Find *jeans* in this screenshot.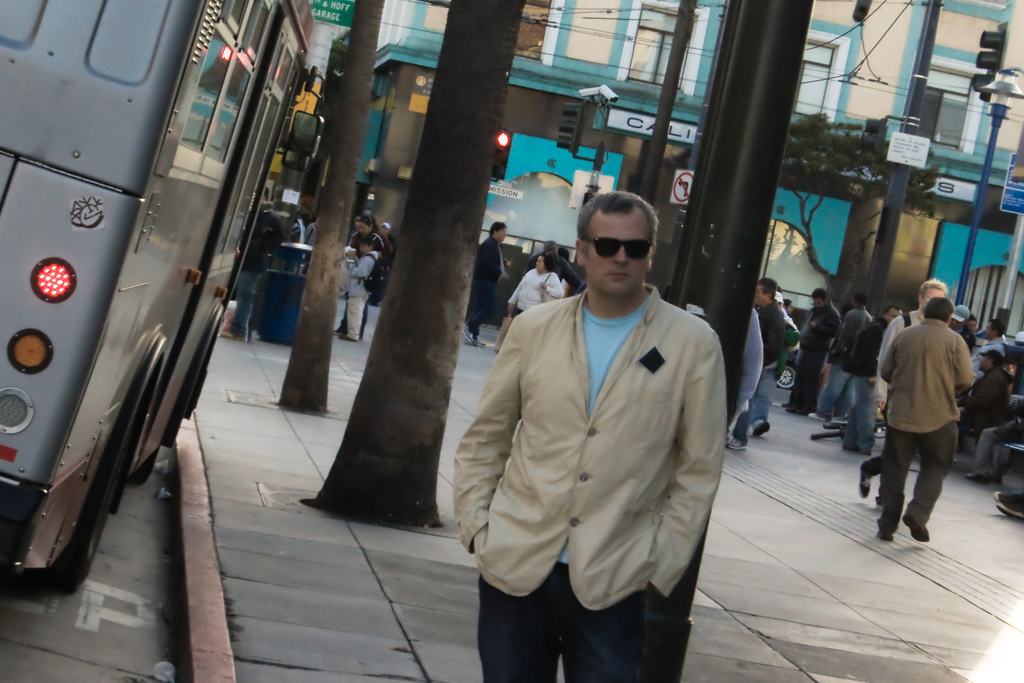
The bounding box for *jeans* is 465 272 500 322.
